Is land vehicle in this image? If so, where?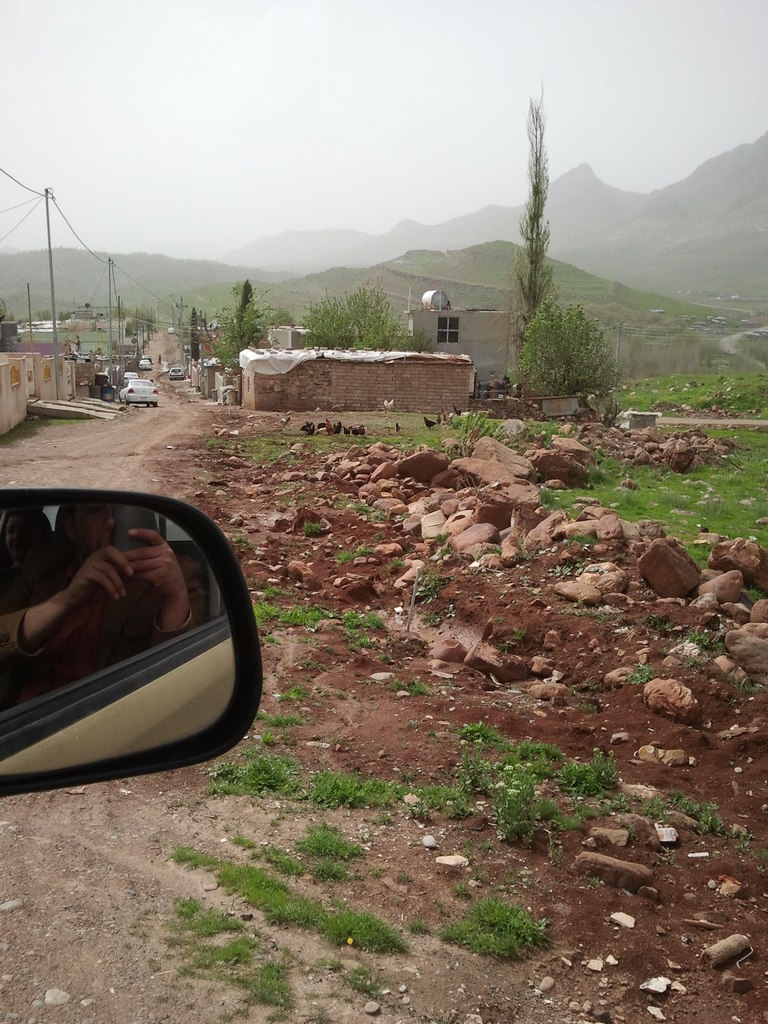
Yes, at [0,440,279,797].
